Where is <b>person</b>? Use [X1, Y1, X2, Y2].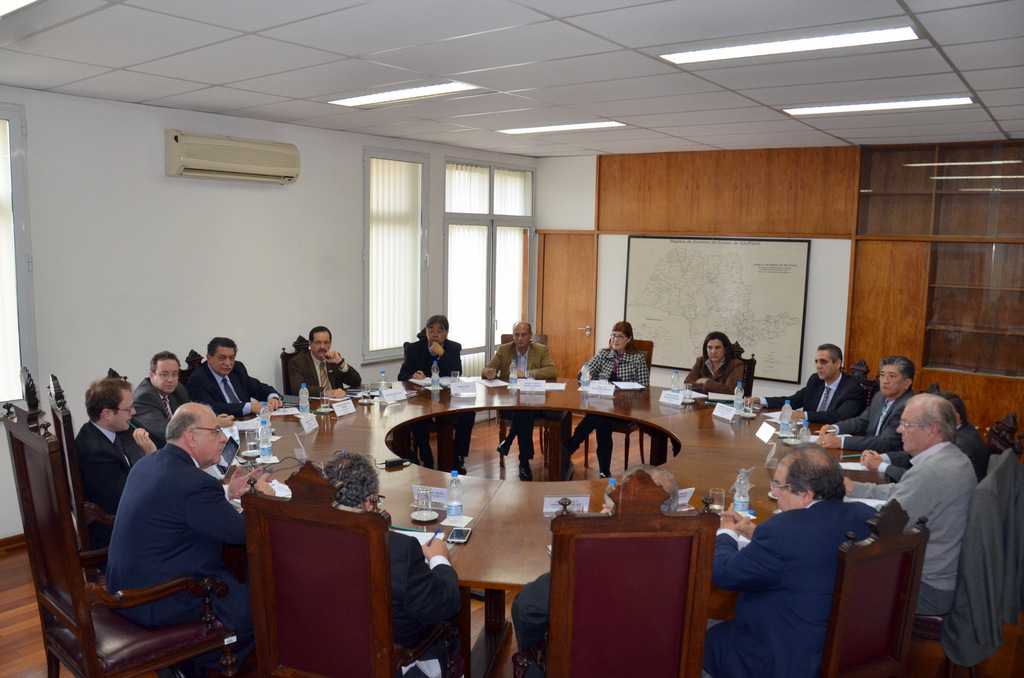
[69, 377, 178, 533].
